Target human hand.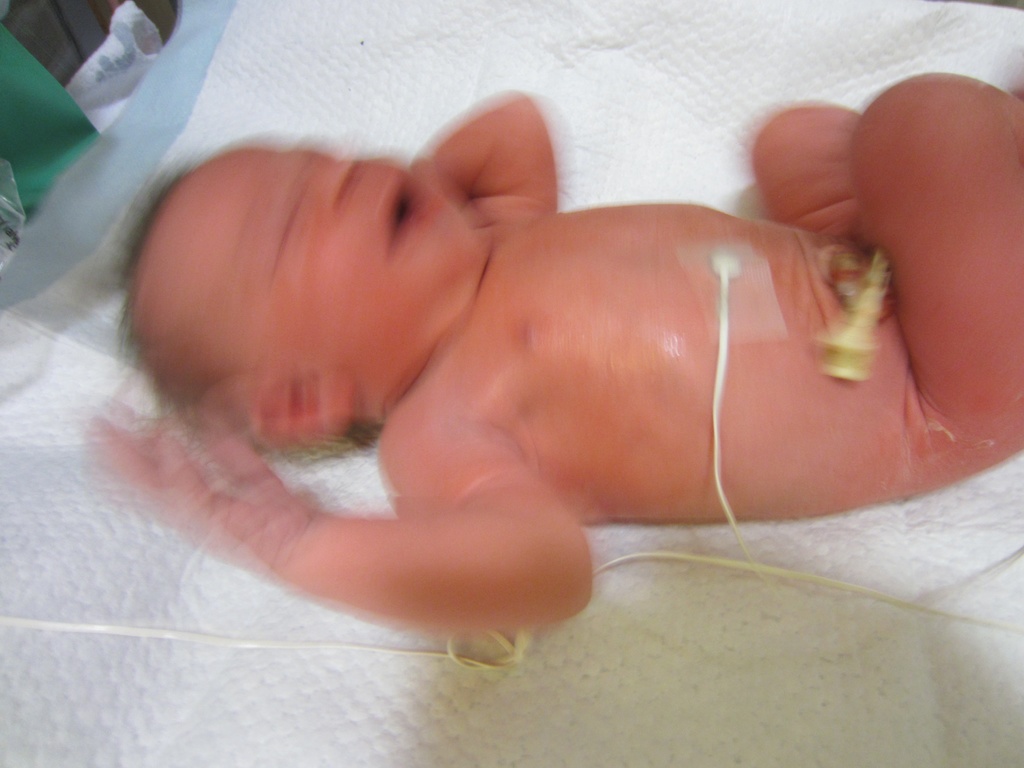
Target region: region(87, 413, 312, 581).
